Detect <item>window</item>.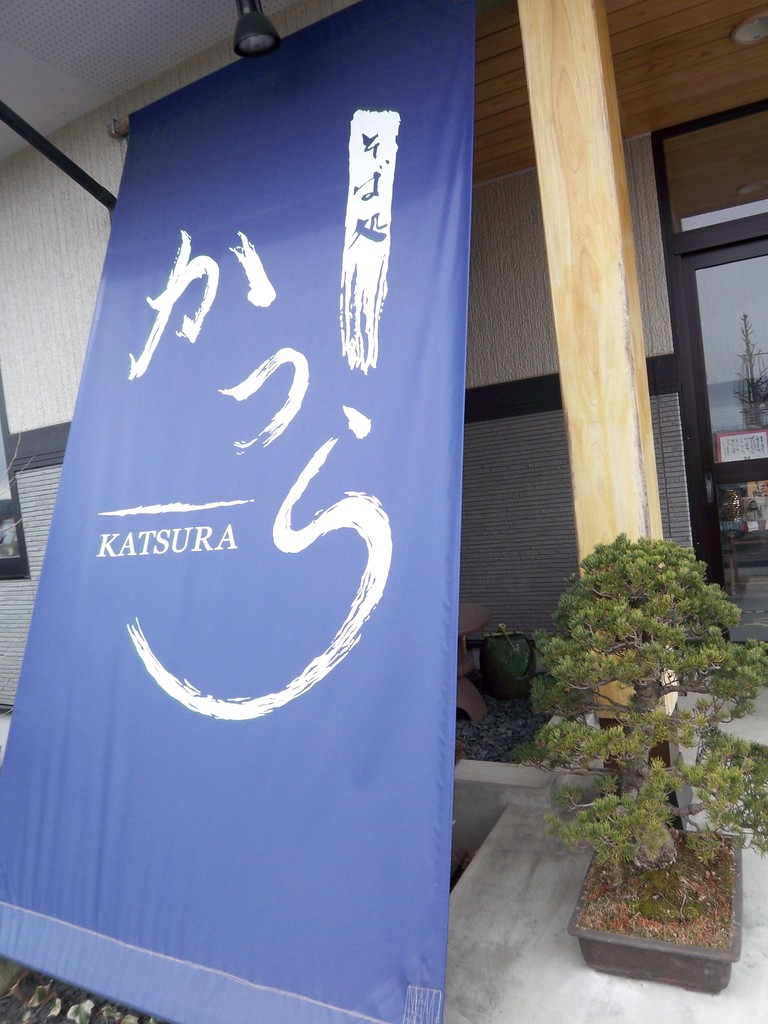
Detected at BBox(644, 98, 767, 675).
